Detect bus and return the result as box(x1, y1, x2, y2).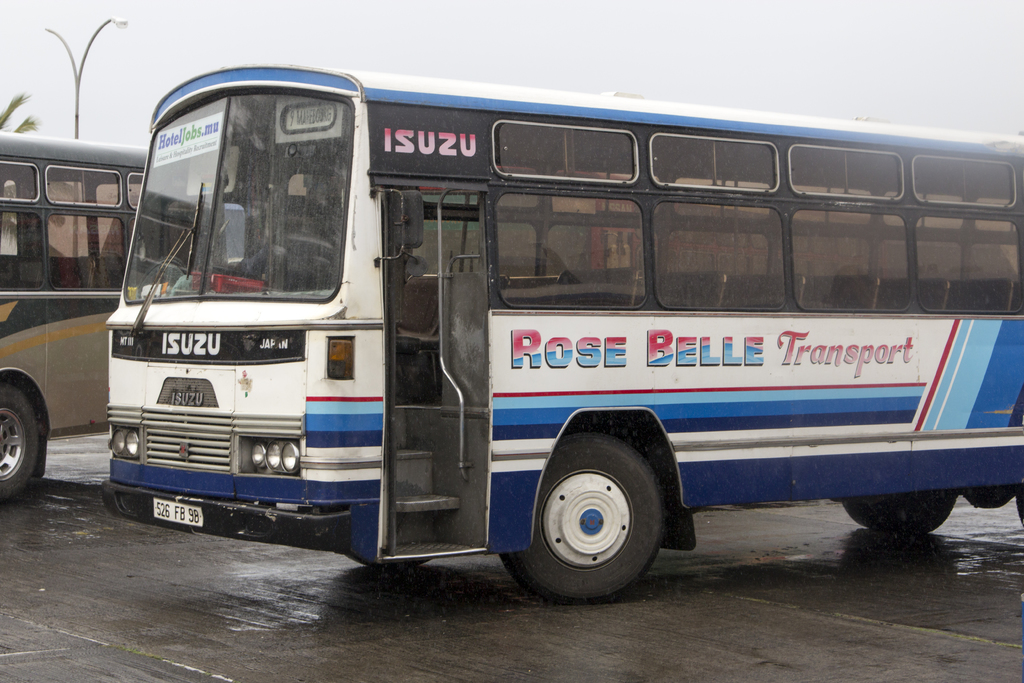
box(98, 59, 1023, 605).
